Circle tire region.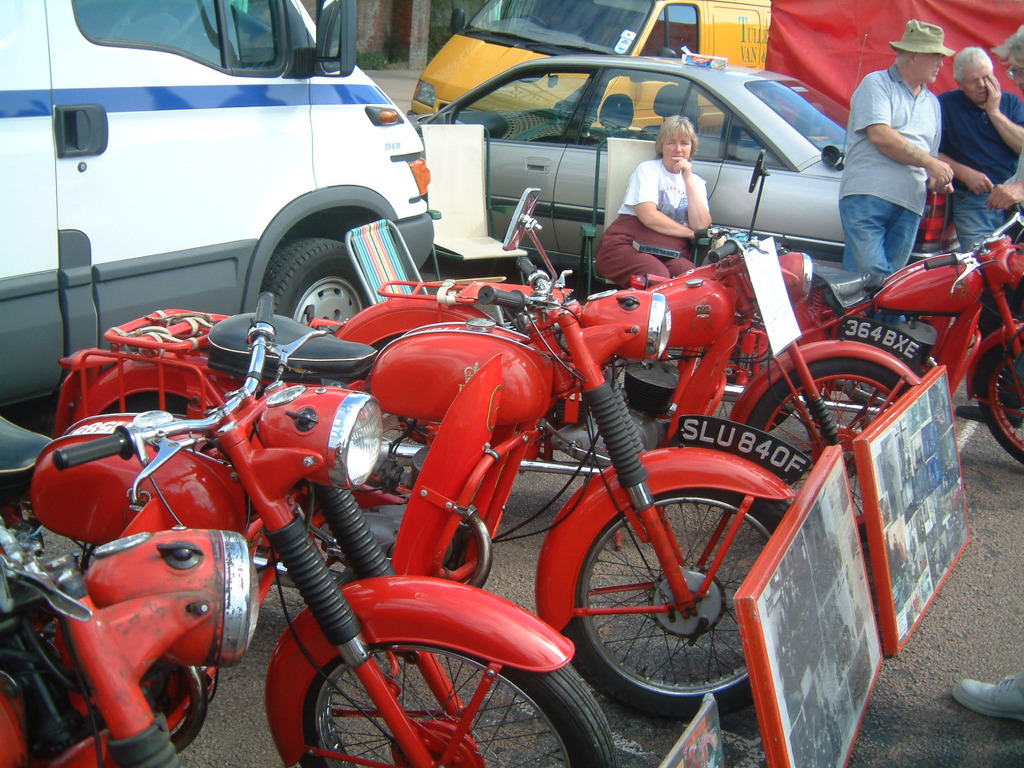
Region: pyautogui.locateOnScreen(302, 646, 618, 767).
